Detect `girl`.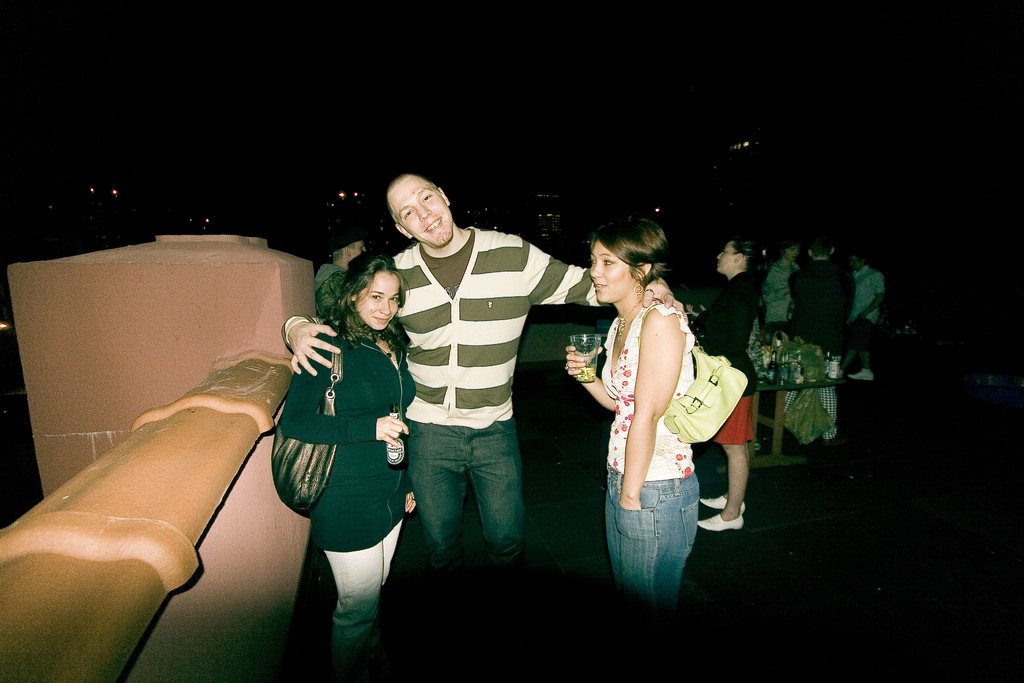
Detected at 561 218 749 650.
